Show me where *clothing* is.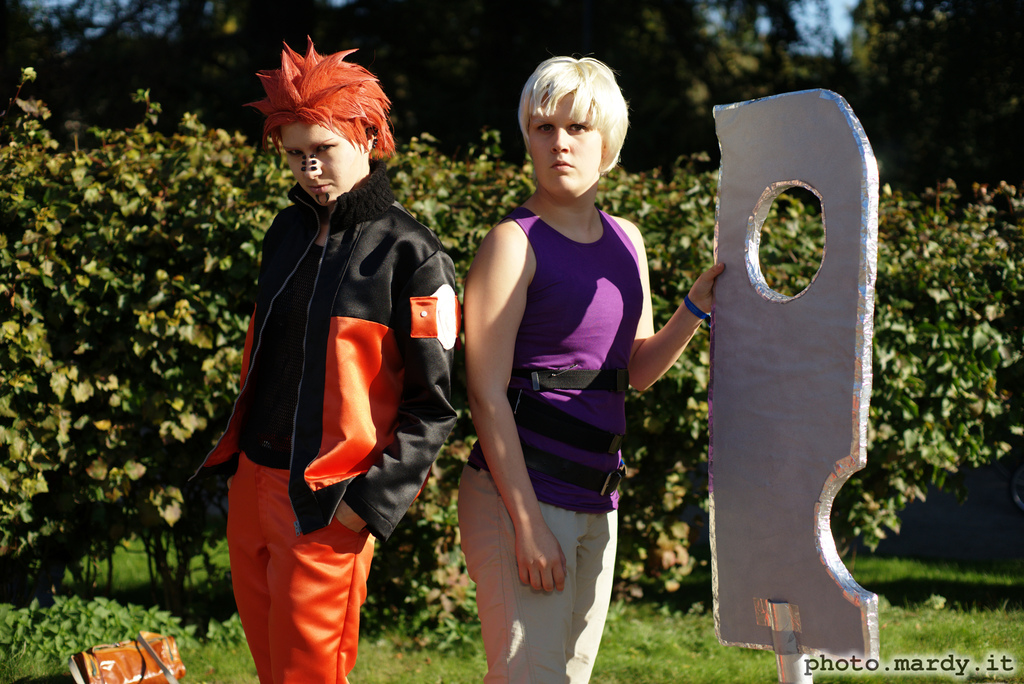
*clothing* is at x1=188, y1=167, x2=471, y2=683.
